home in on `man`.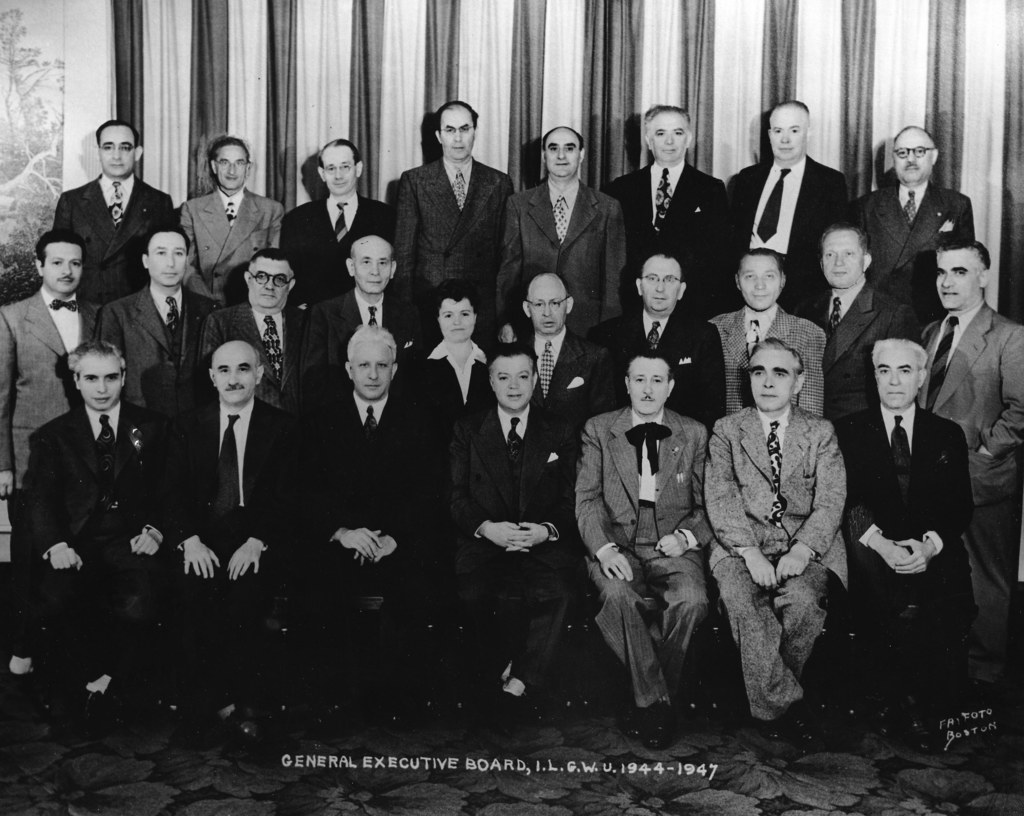
Homed in at (left=152, top=335, right=302, bottom=747).
